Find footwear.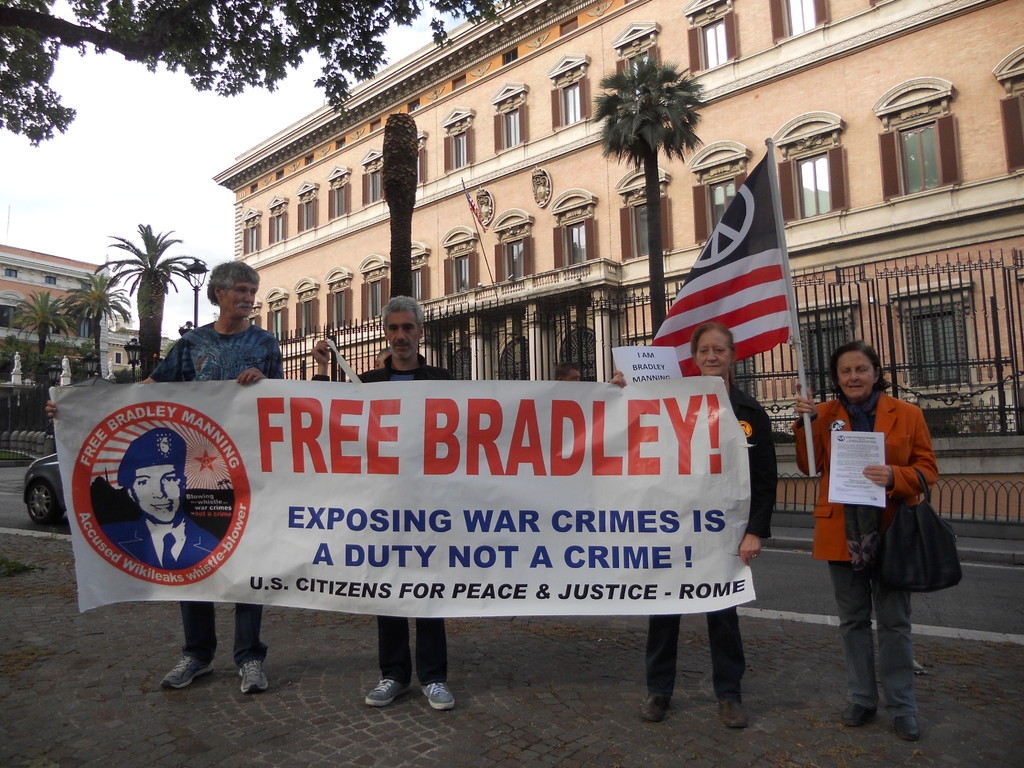
left=890, top=713, right=920, bottom=742.
